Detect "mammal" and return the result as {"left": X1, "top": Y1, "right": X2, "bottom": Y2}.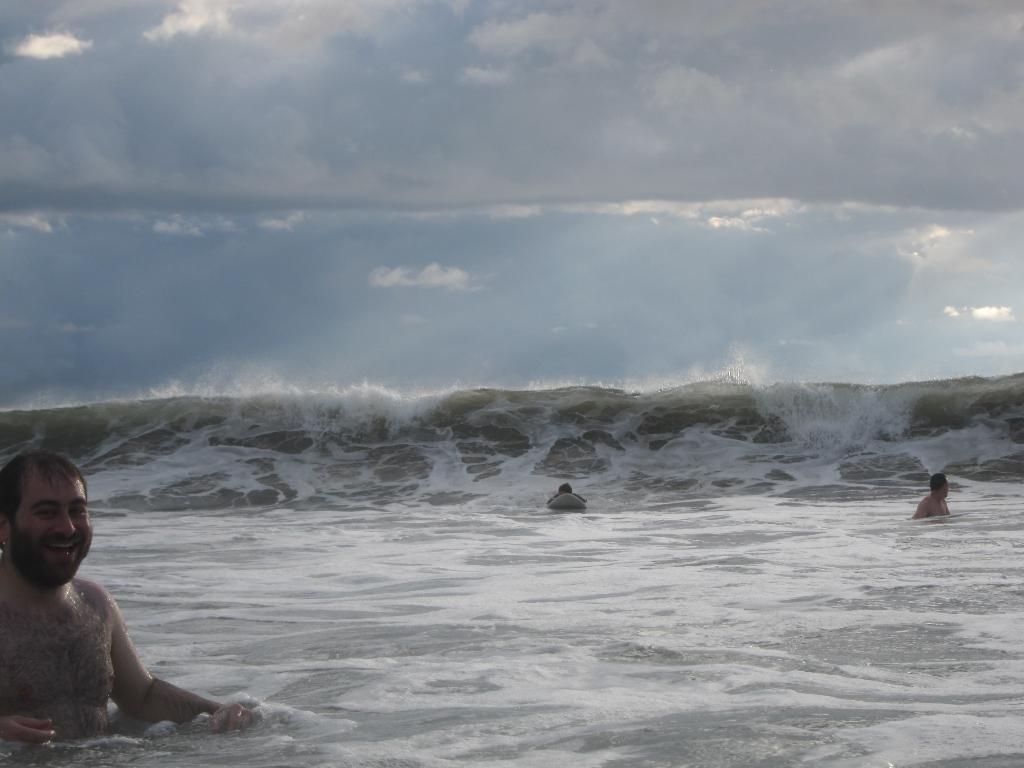
{"left": 0, "top": 484, "right": 260, "bottom": 760}.
